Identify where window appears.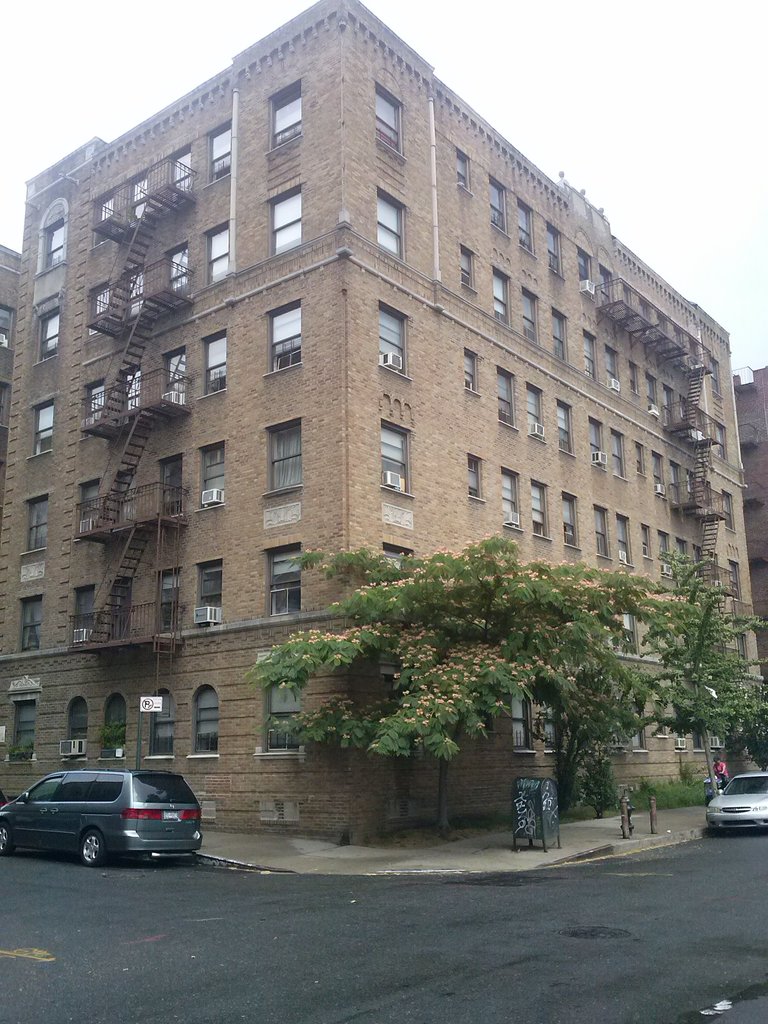
Appears at (left=643, top=525, right=650, bottom=560).
